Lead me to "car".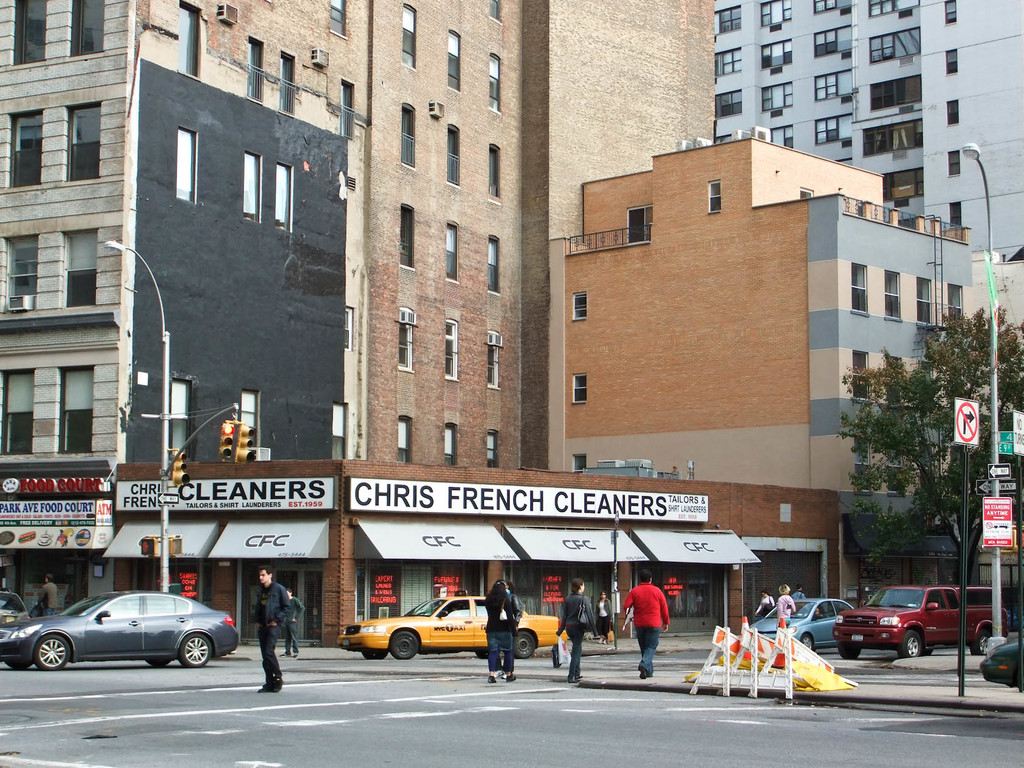
Lead to Rect(835, 584, 1011, 655).
